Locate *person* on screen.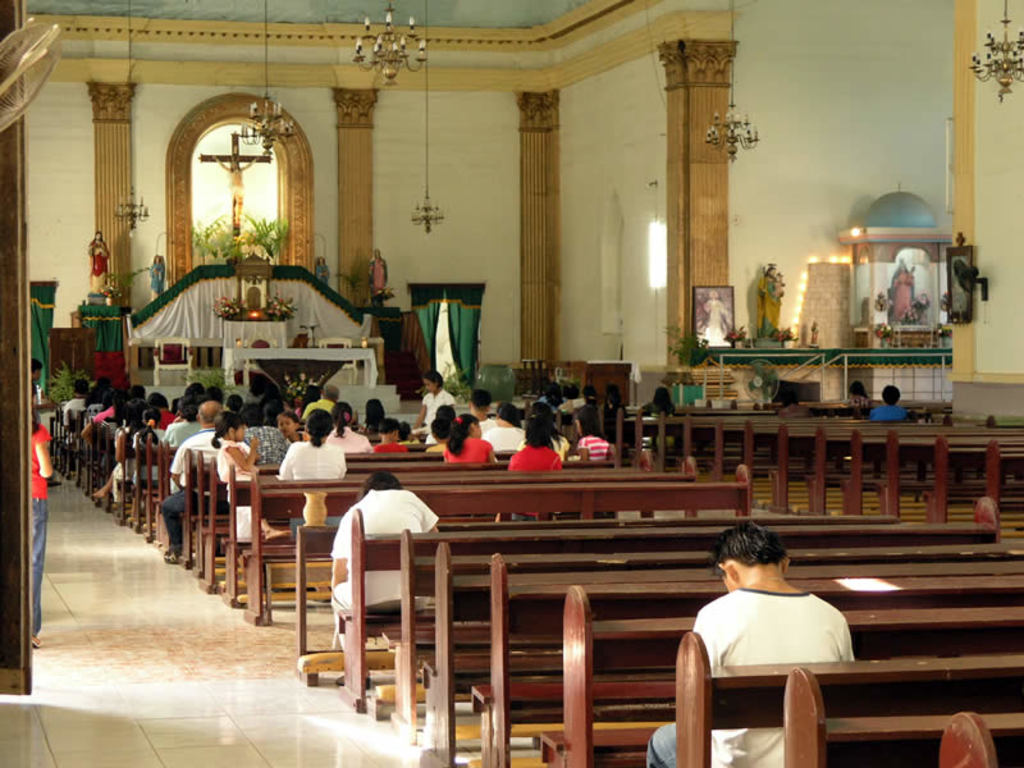
On screen at left=211, top=148, right=257, bottom=225.
